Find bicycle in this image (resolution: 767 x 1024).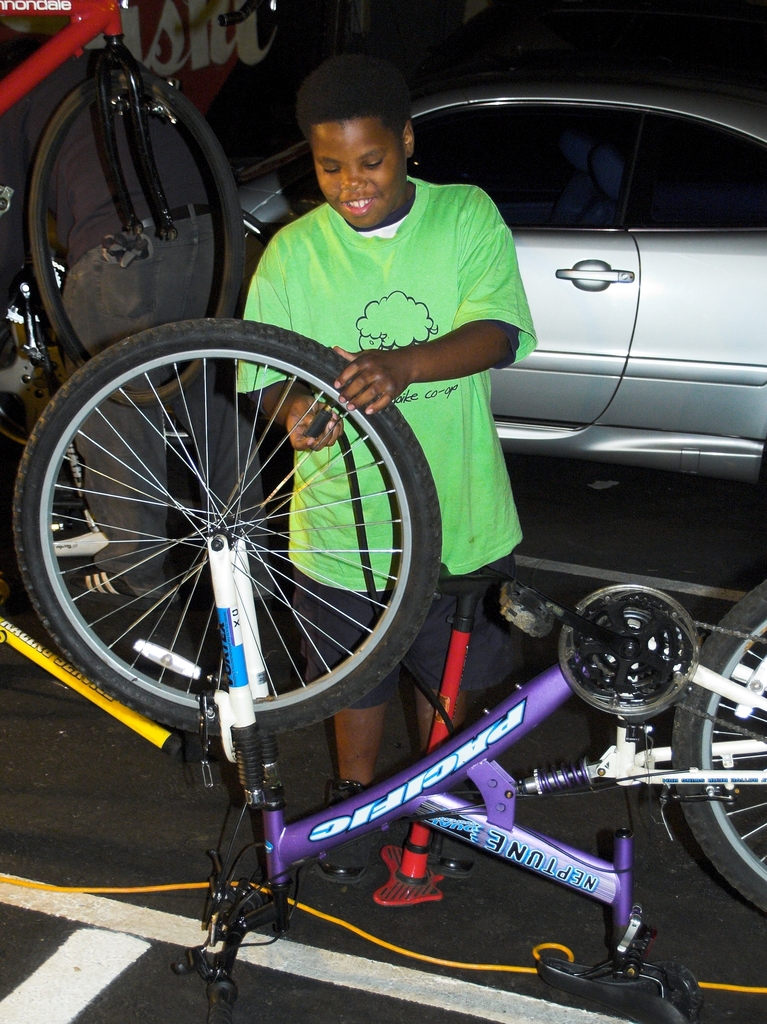
(left=0, top=0, right=250, bottom=410).
